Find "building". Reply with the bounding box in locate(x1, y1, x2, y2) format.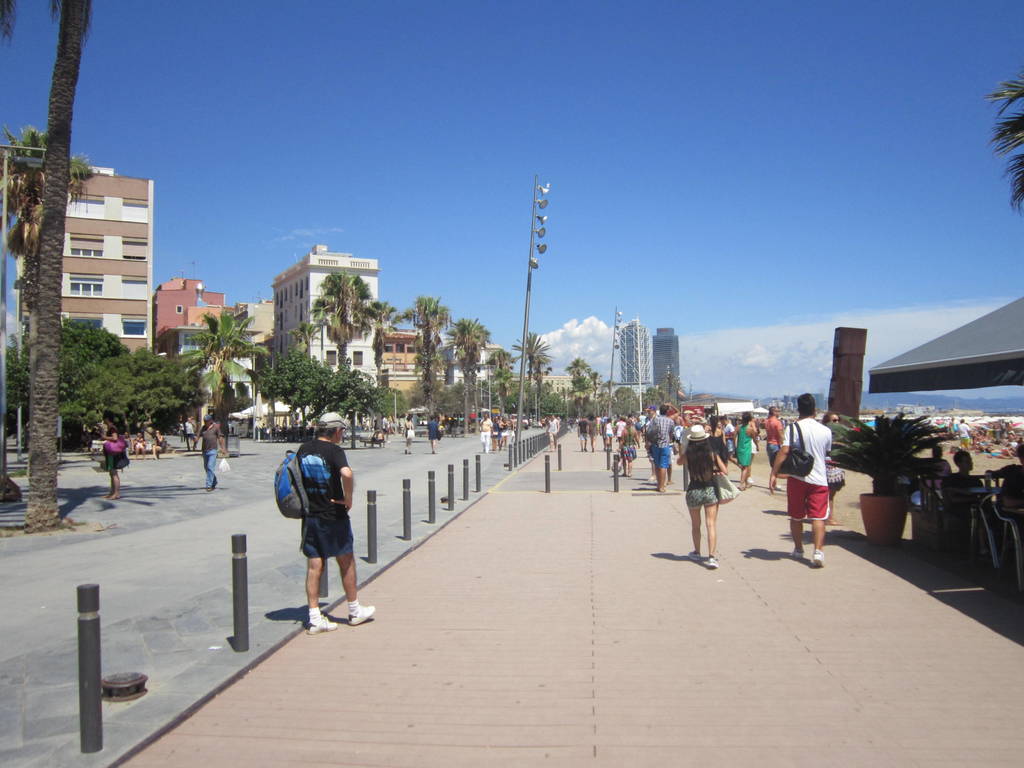
locate(623, 323, 652, 387).
